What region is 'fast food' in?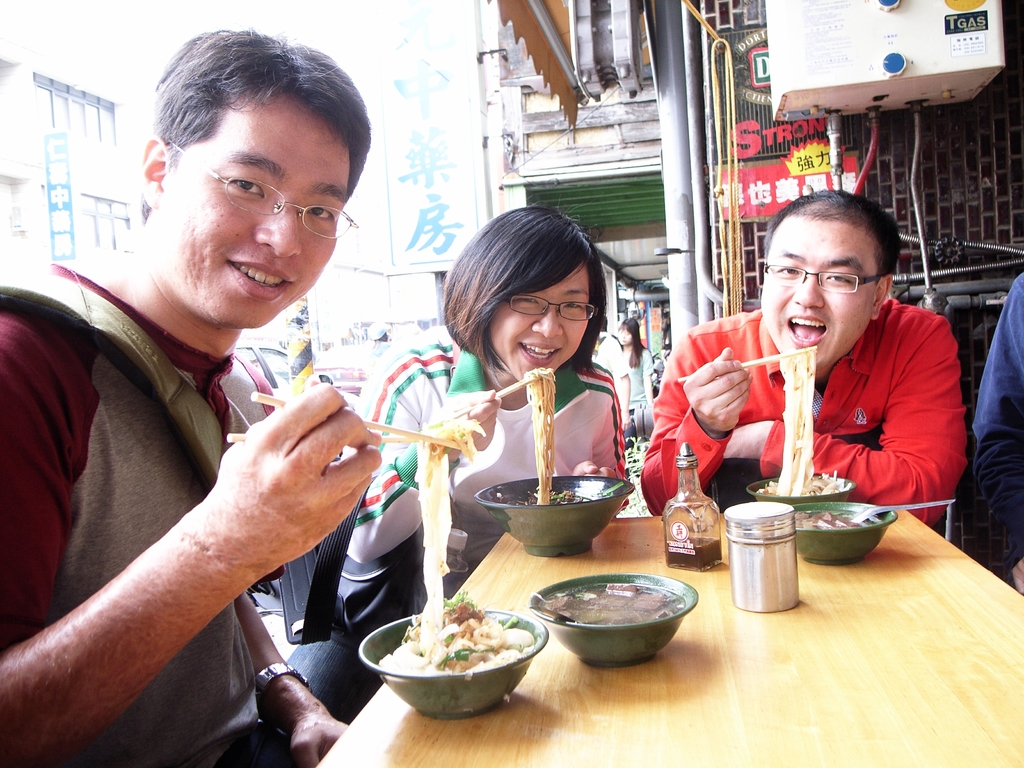
(509, 375, 568, 513).
